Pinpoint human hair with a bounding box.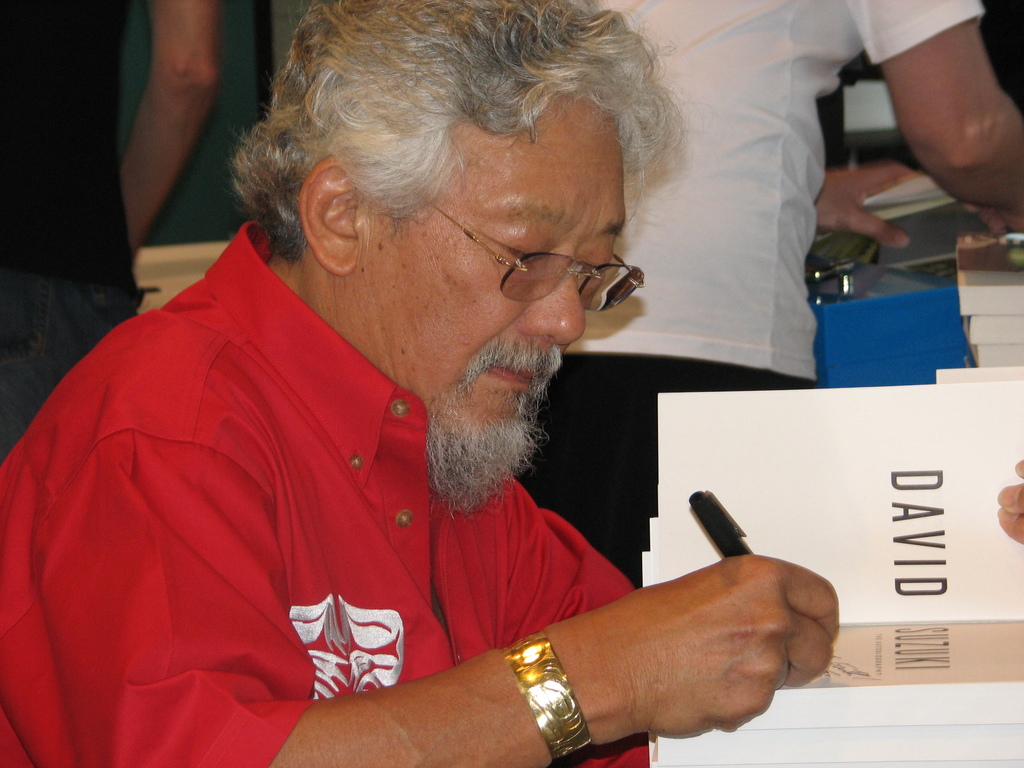
x1=239 y1=0 x2=678 y2=326.
